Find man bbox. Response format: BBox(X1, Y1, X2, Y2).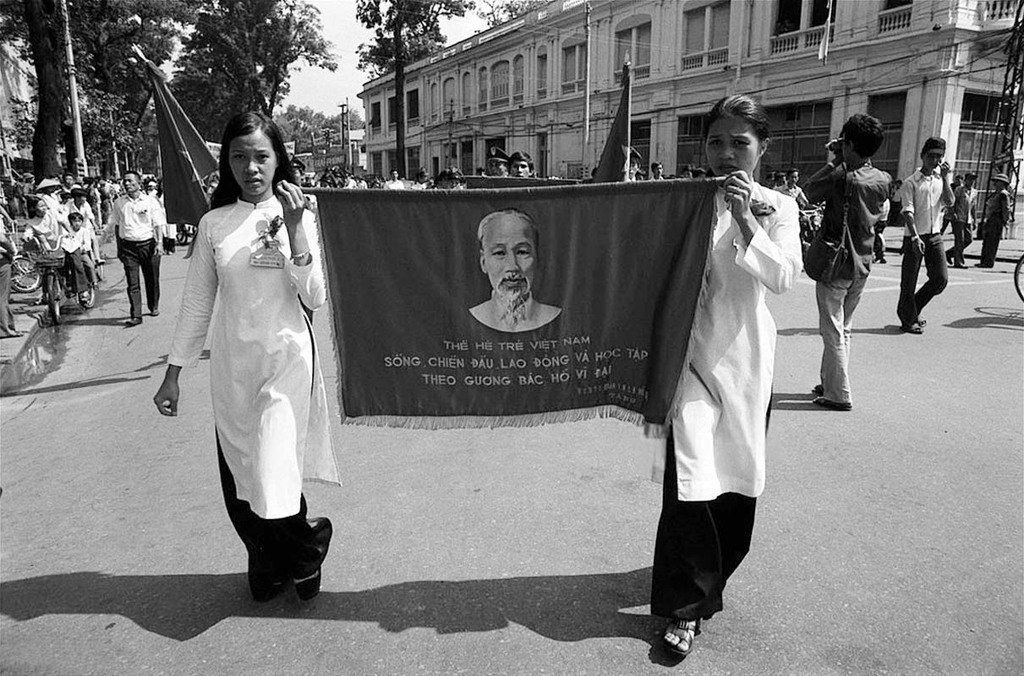
BBox(953, 173, 979, 257).
